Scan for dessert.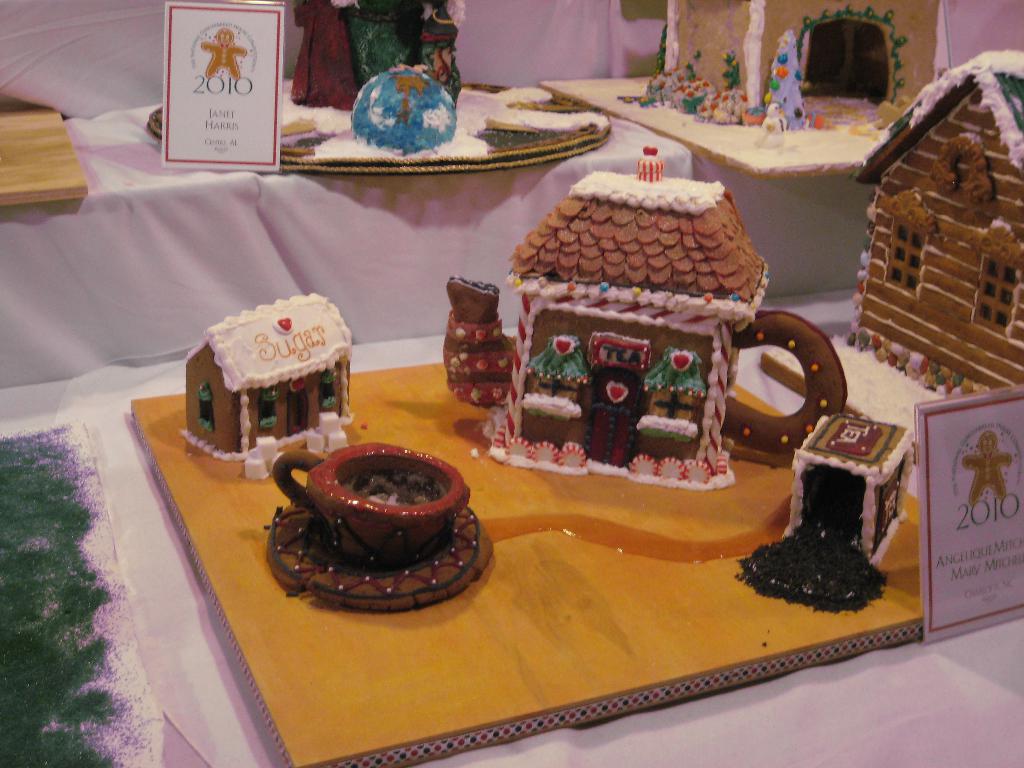
Scan result: (723, 395, 915, 613).
